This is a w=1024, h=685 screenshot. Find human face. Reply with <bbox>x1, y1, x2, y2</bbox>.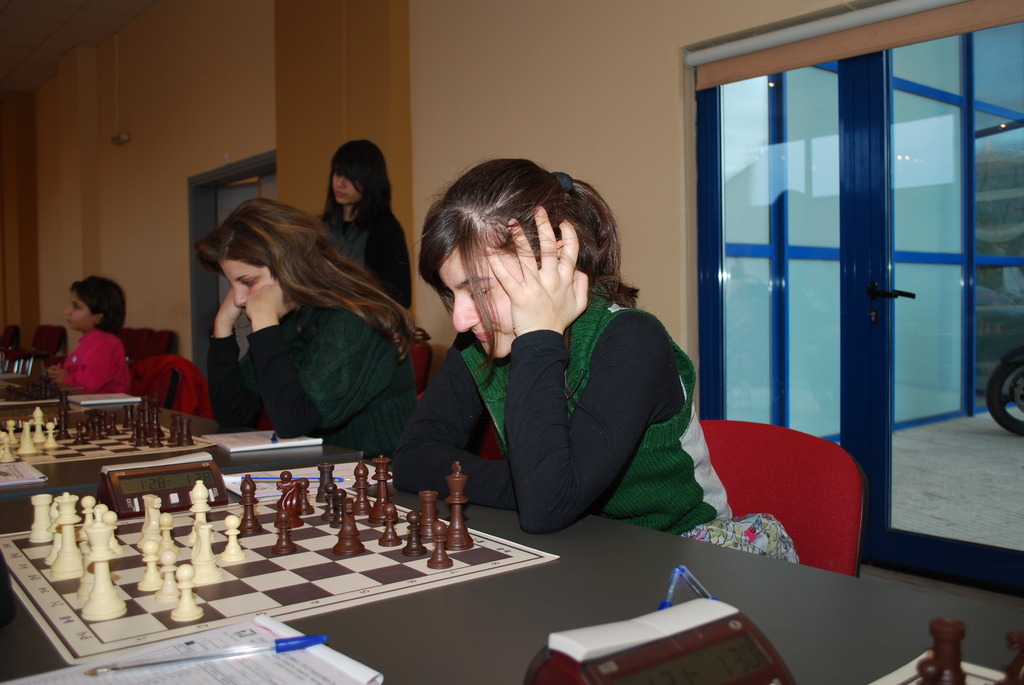
<bbox>67, 285, 104, 330</bbox>.
